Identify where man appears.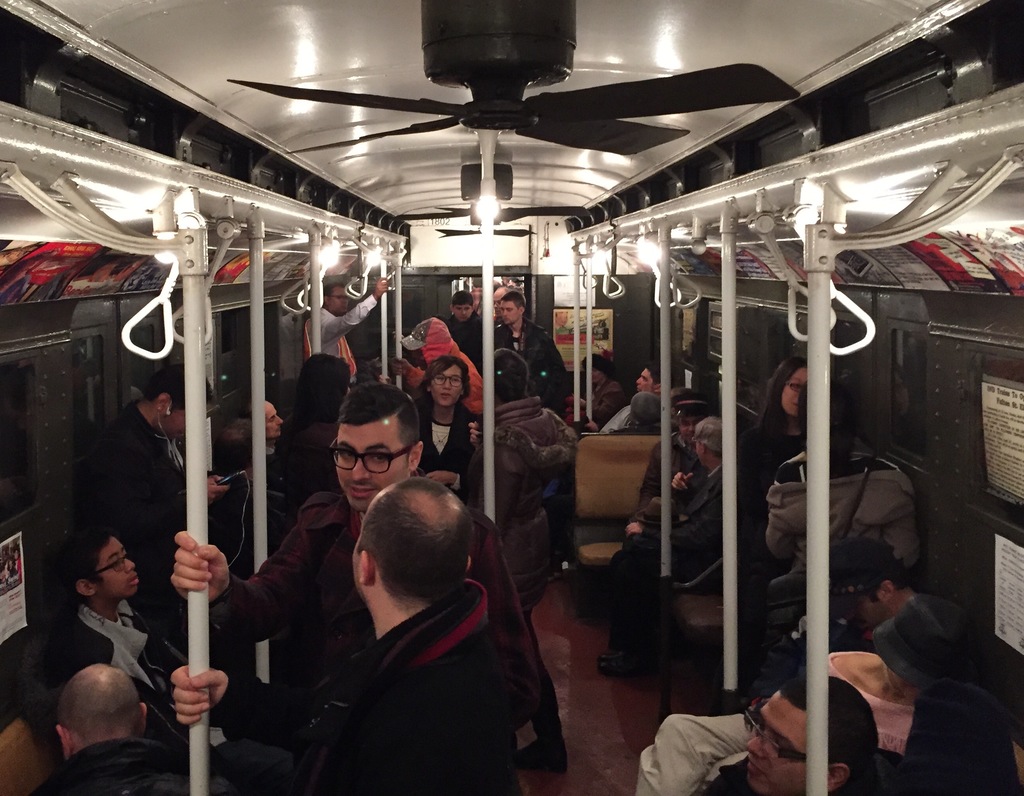
Appears at 596:417:724:677.
